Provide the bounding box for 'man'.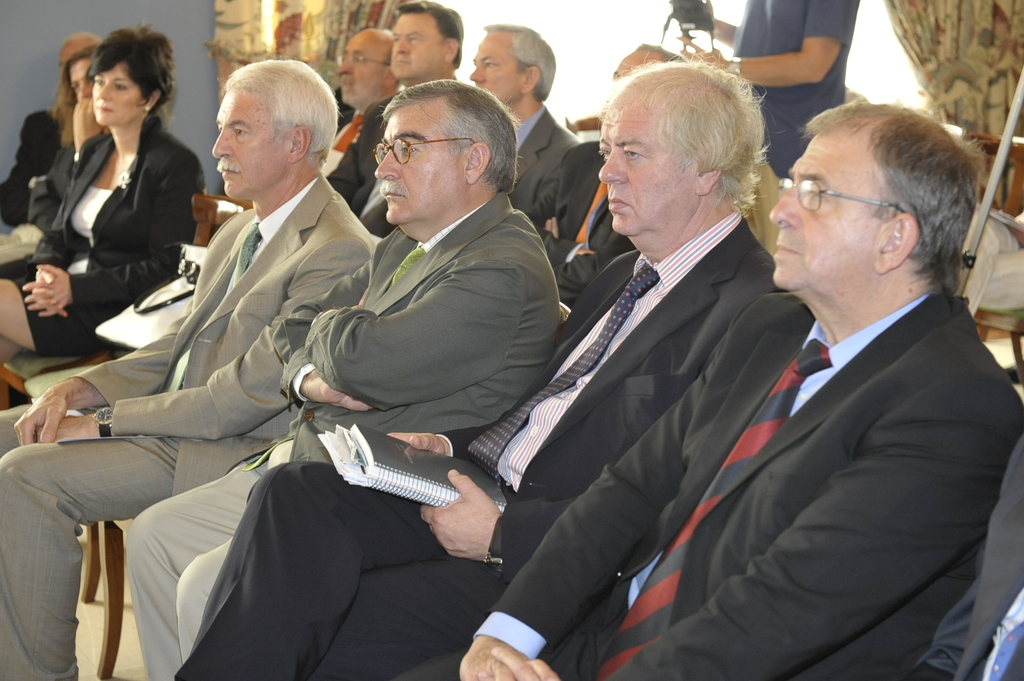
x1=328 y1=0 x2=469 y2=234.
